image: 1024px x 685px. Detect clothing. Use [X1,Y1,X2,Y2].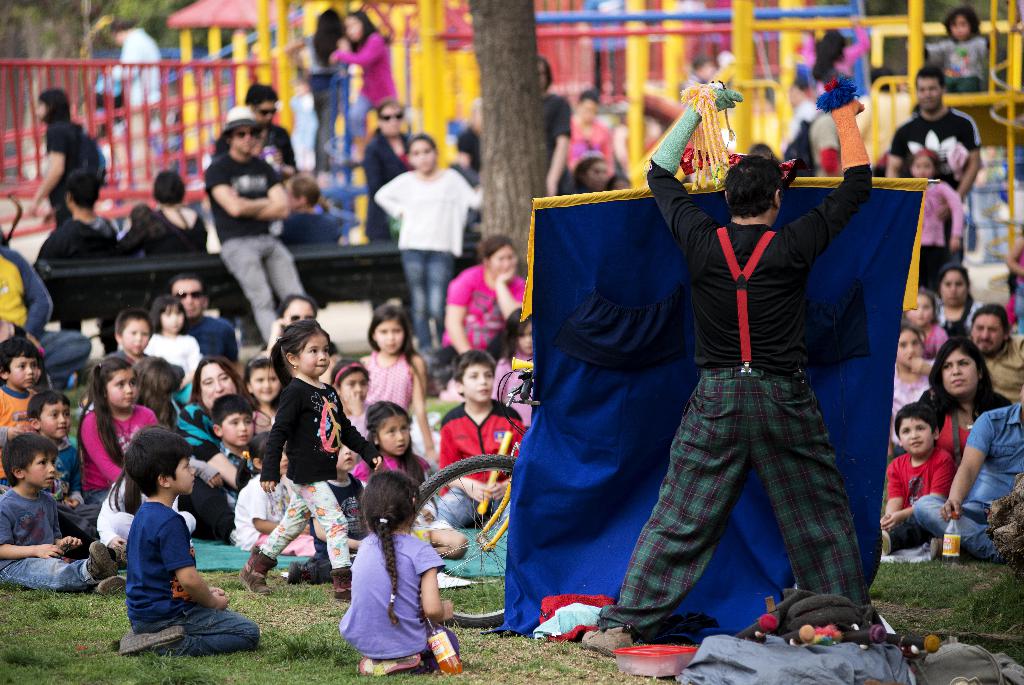
[424,395,532,534].
